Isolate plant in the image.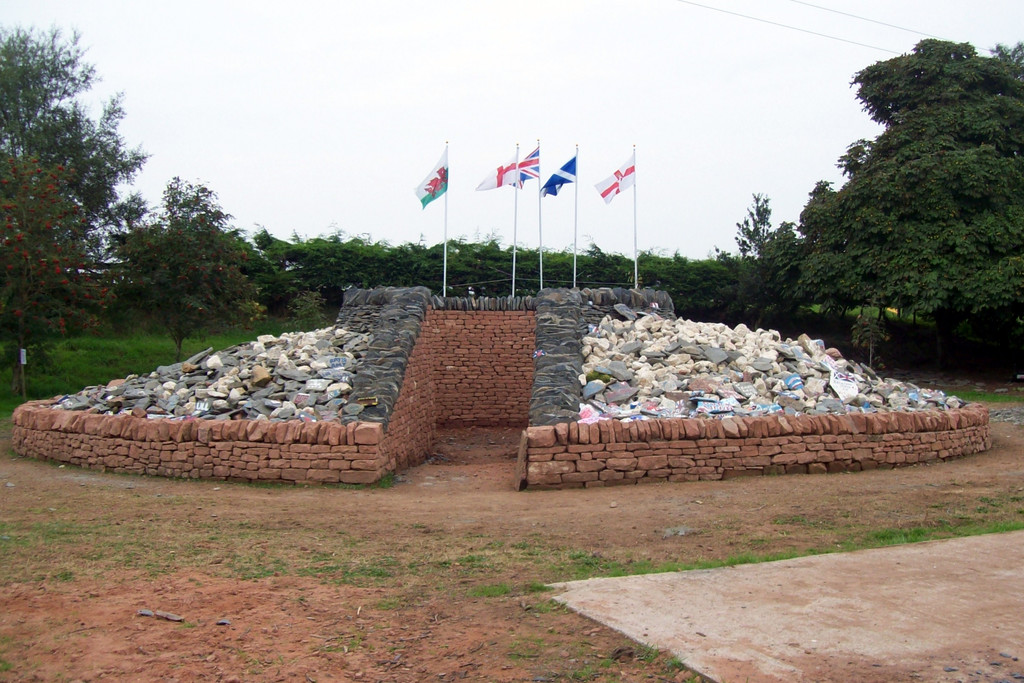
Isolated region: (326,561,394,588).
